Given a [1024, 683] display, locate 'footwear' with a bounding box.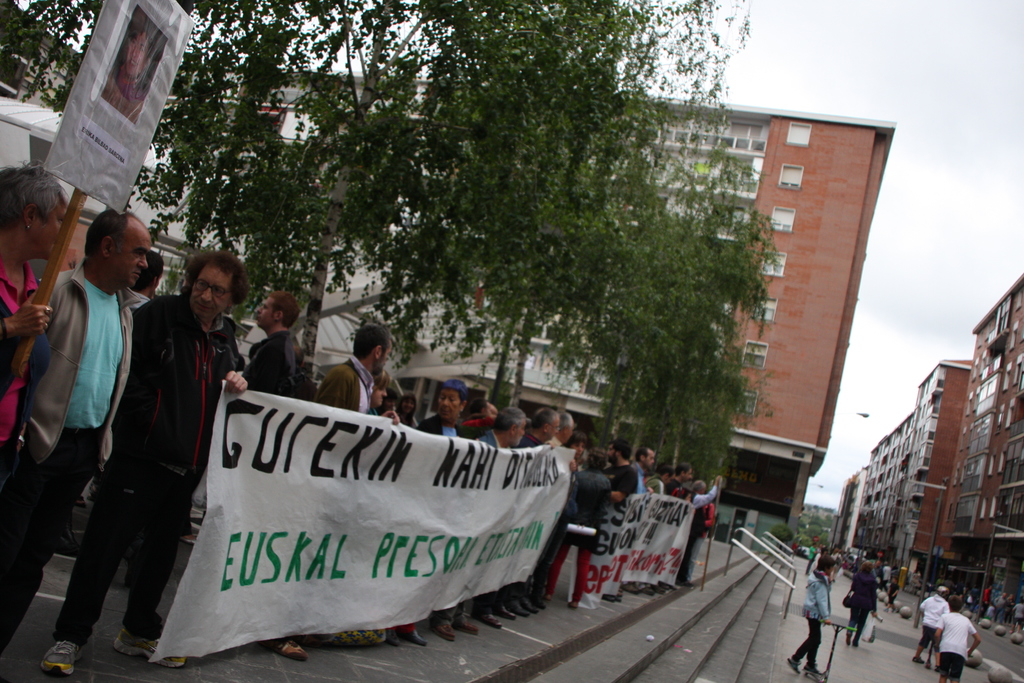
Located: 274/639/304/661.
